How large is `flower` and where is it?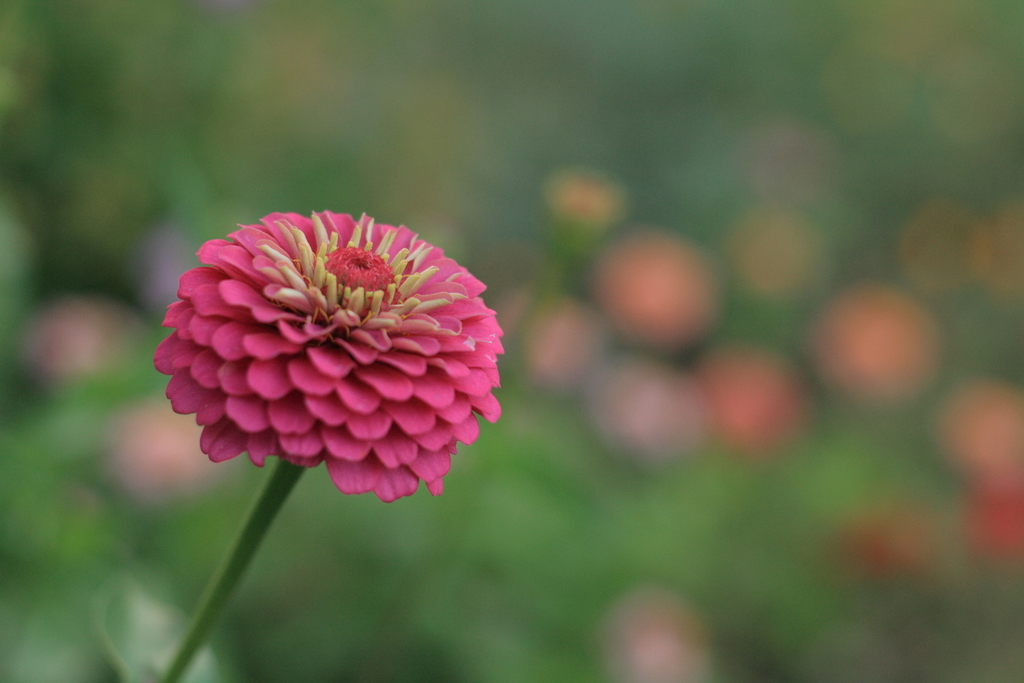
Bounding box: (610,605,715,682).
